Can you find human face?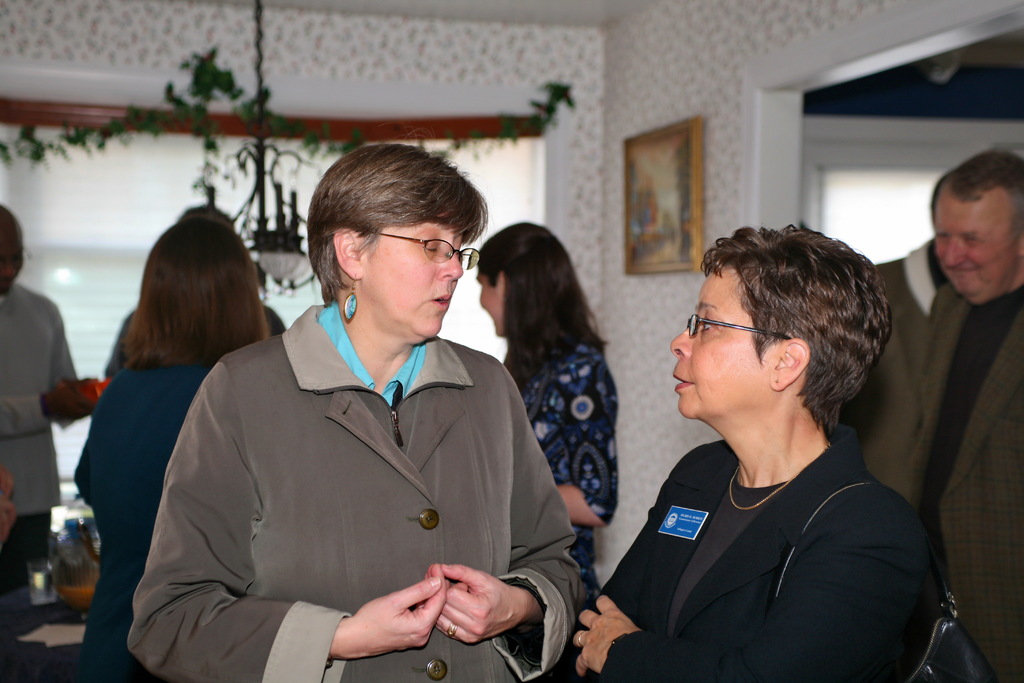
Yes, bounding box: (472,265,499,329).
